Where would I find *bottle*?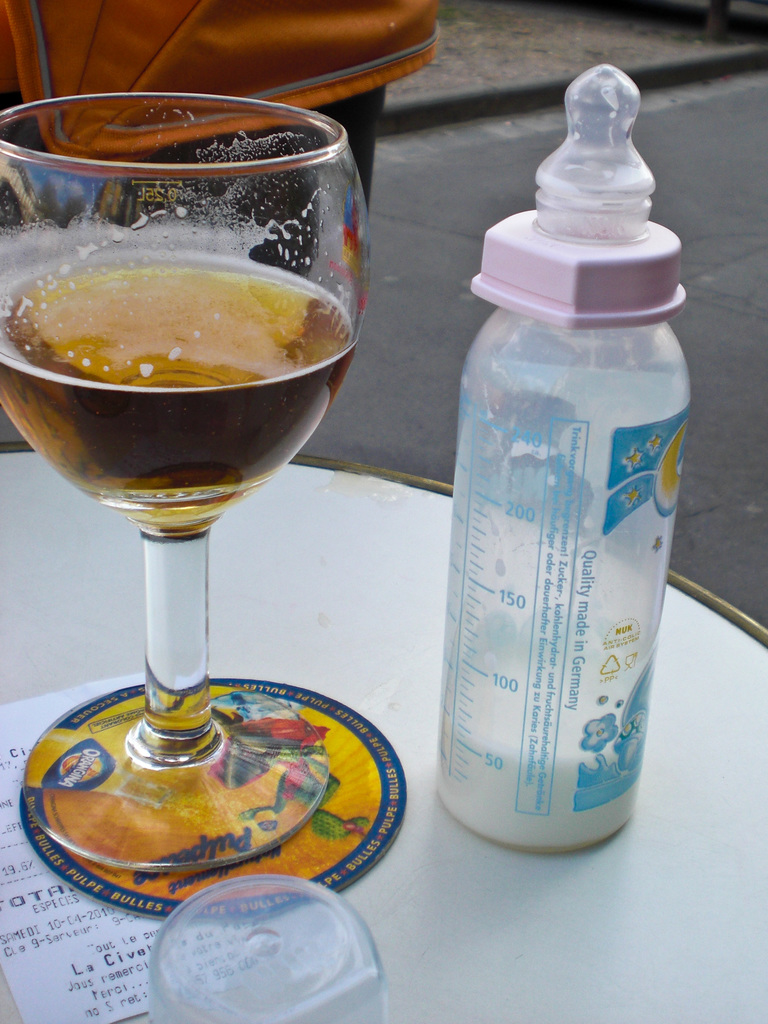
At x1=422, y1=113, x2=701, y2=839.
